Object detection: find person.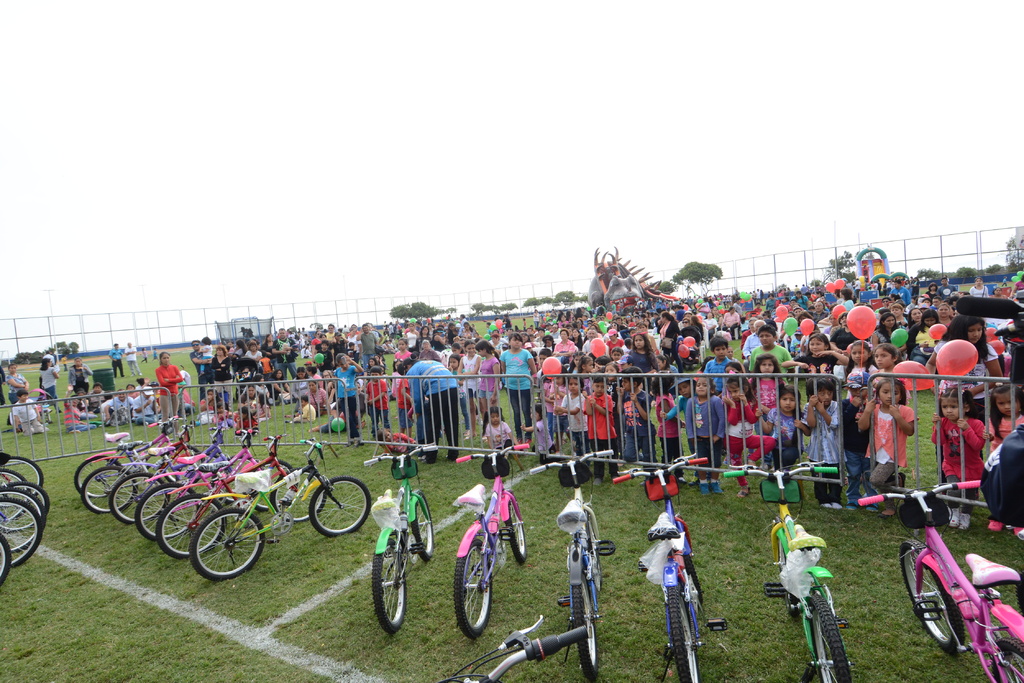
[69,352,88,392].
